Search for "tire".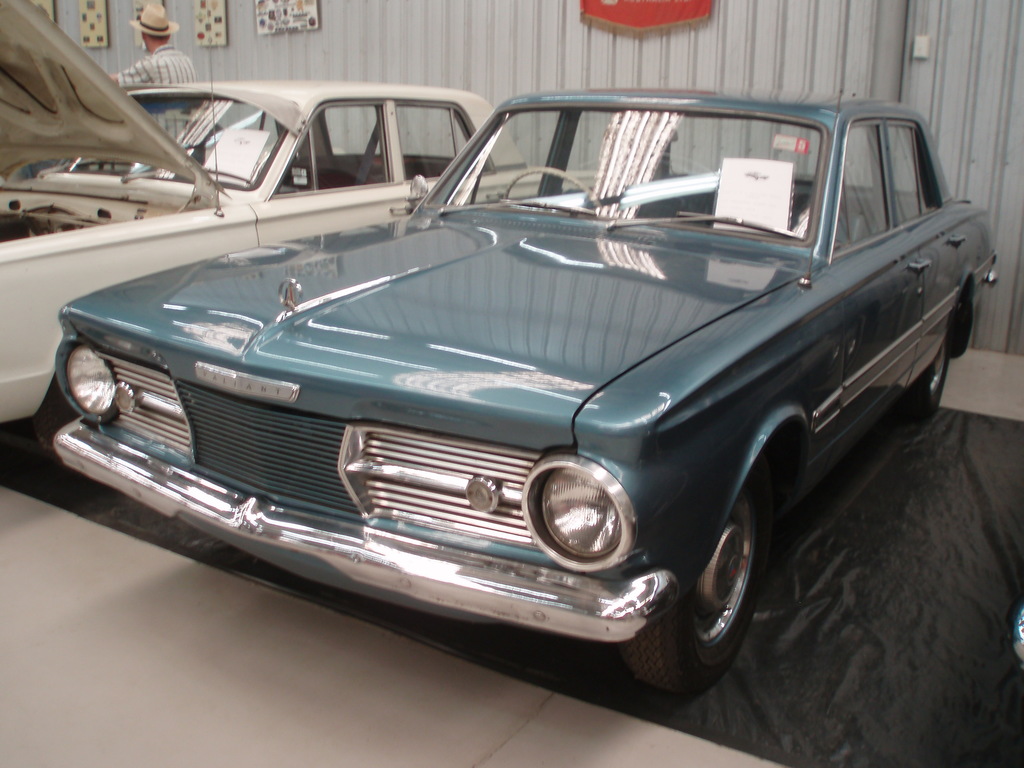
Found at left=31, top=387, right=82, bottom=454.
